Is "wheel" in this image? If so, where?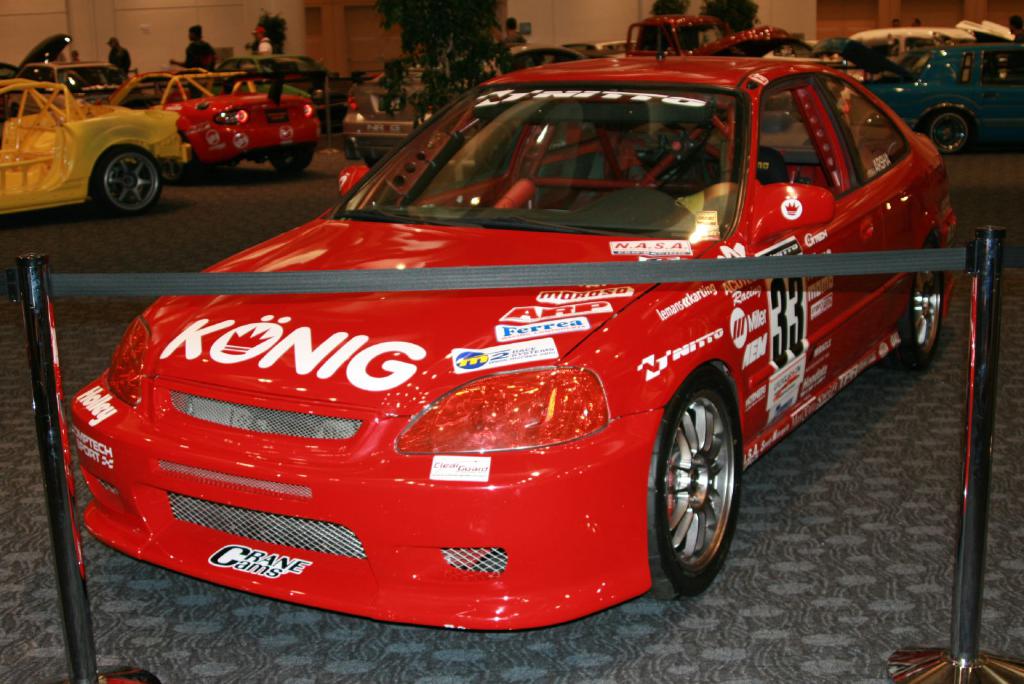
Yes, at 648 363 746 599.
